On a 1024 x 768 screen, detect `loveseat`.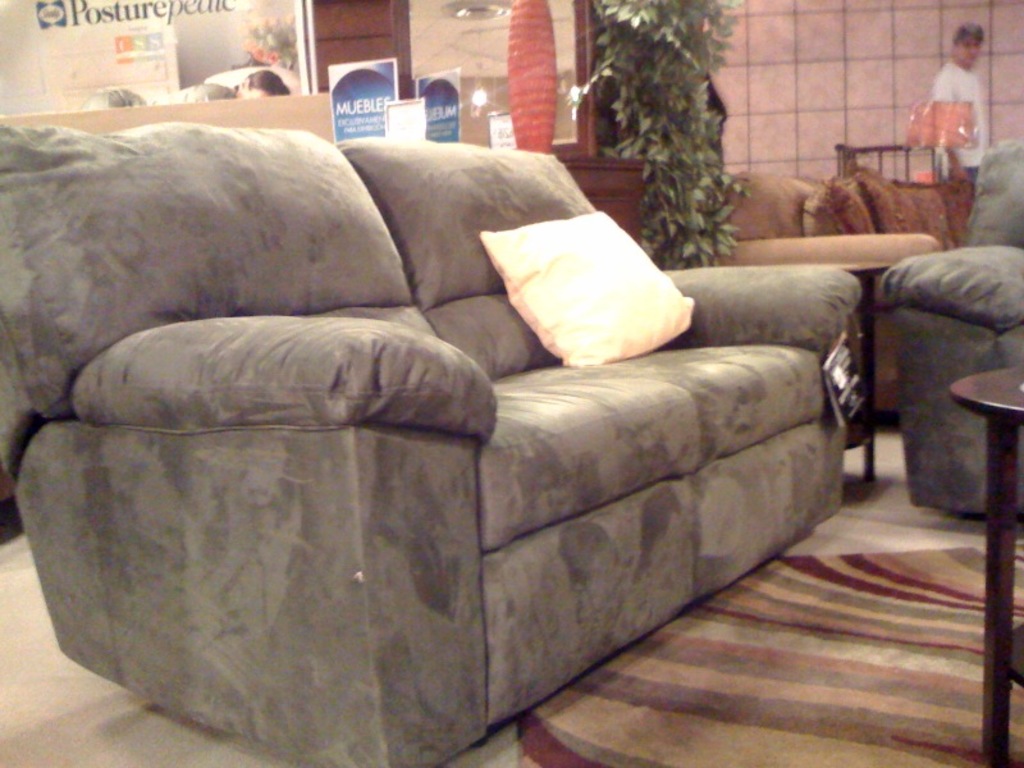
722,164,966,305.
